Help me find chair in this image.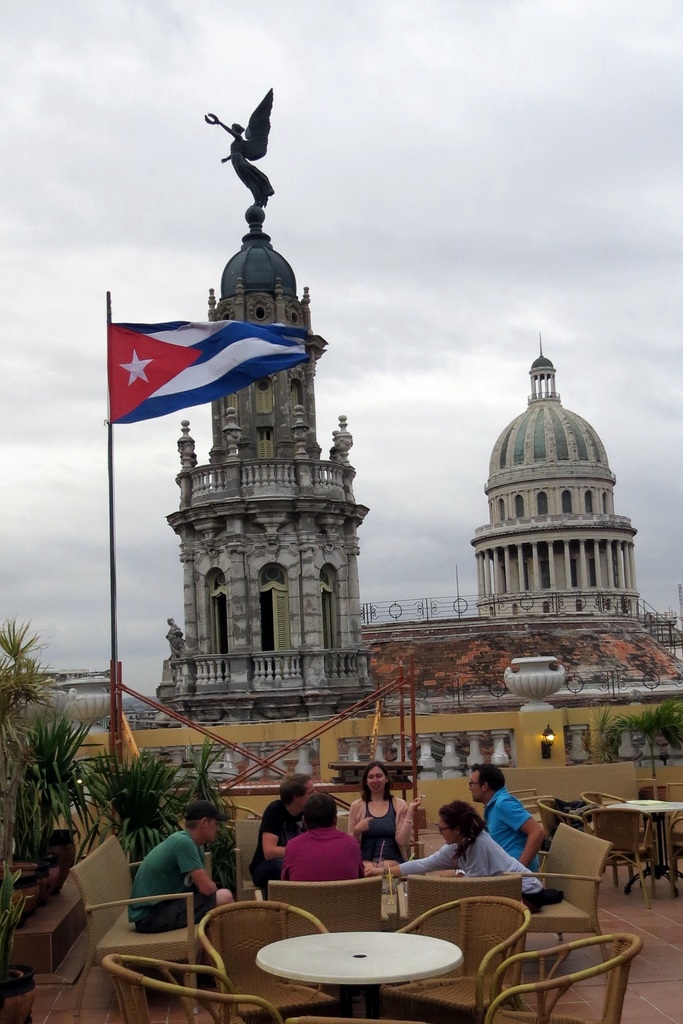
Found it: x1=485, y1=820, x2=606, y2=951.
